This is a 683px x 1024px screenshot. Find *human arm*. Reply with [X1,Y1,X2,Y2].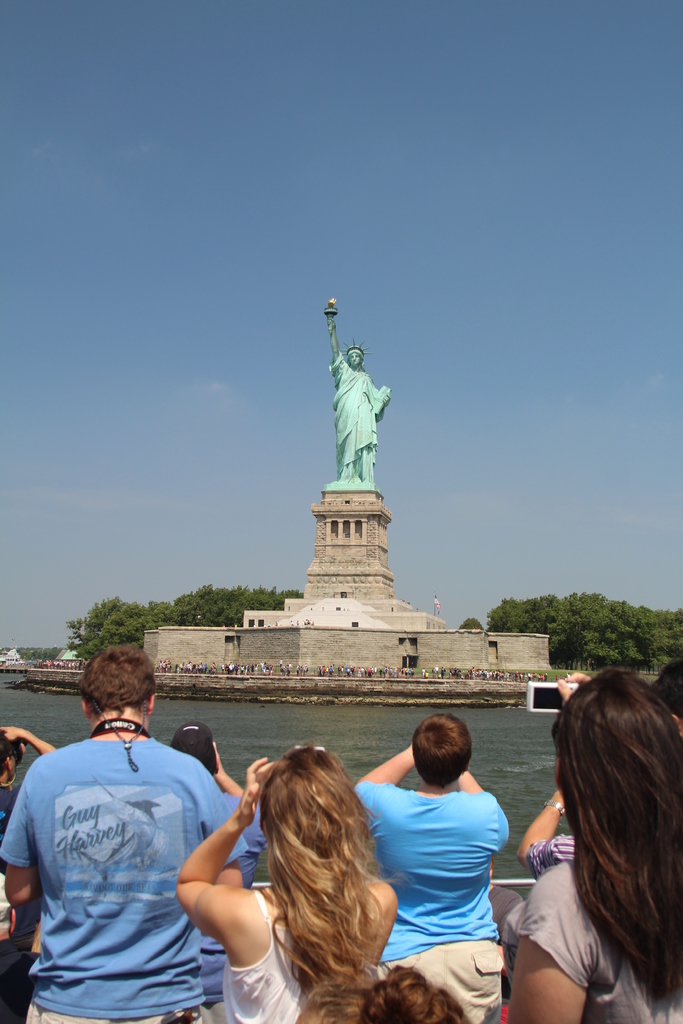
[513,792,578,879].
